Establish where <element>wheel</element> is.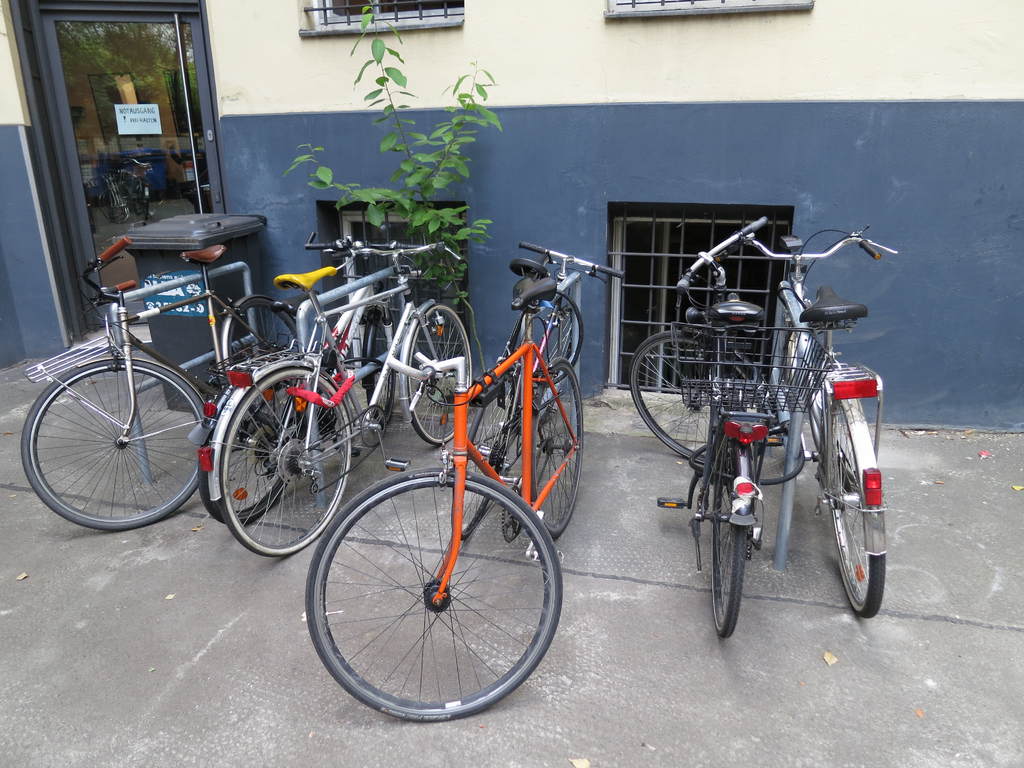
Established at (832, 400, 886, 619).
